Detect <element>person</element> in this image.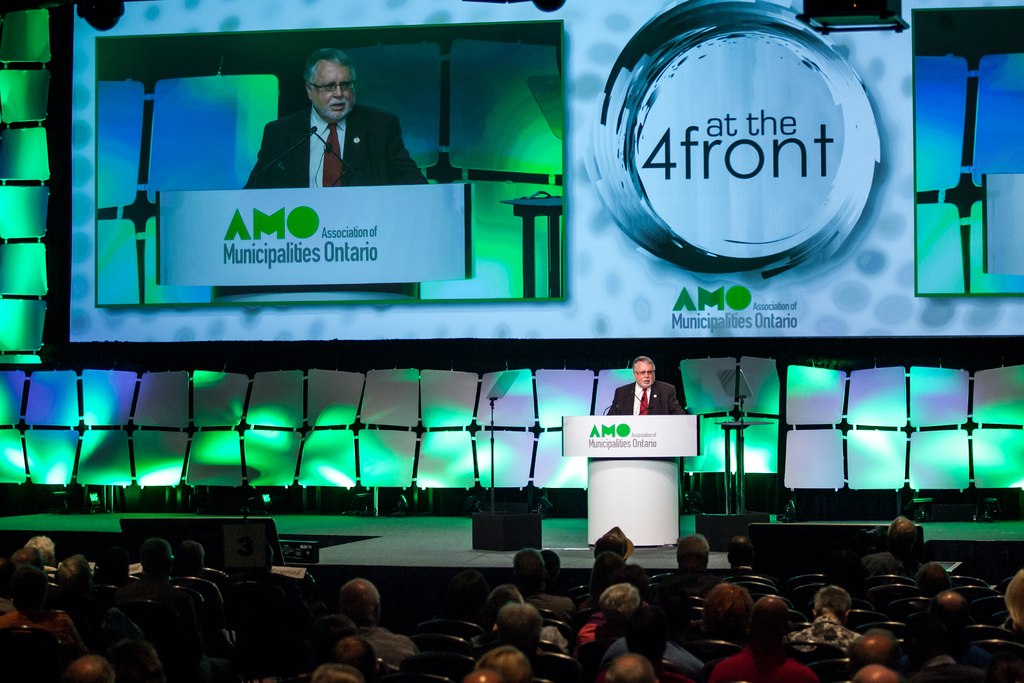
Detection: (214,46,432,300).
